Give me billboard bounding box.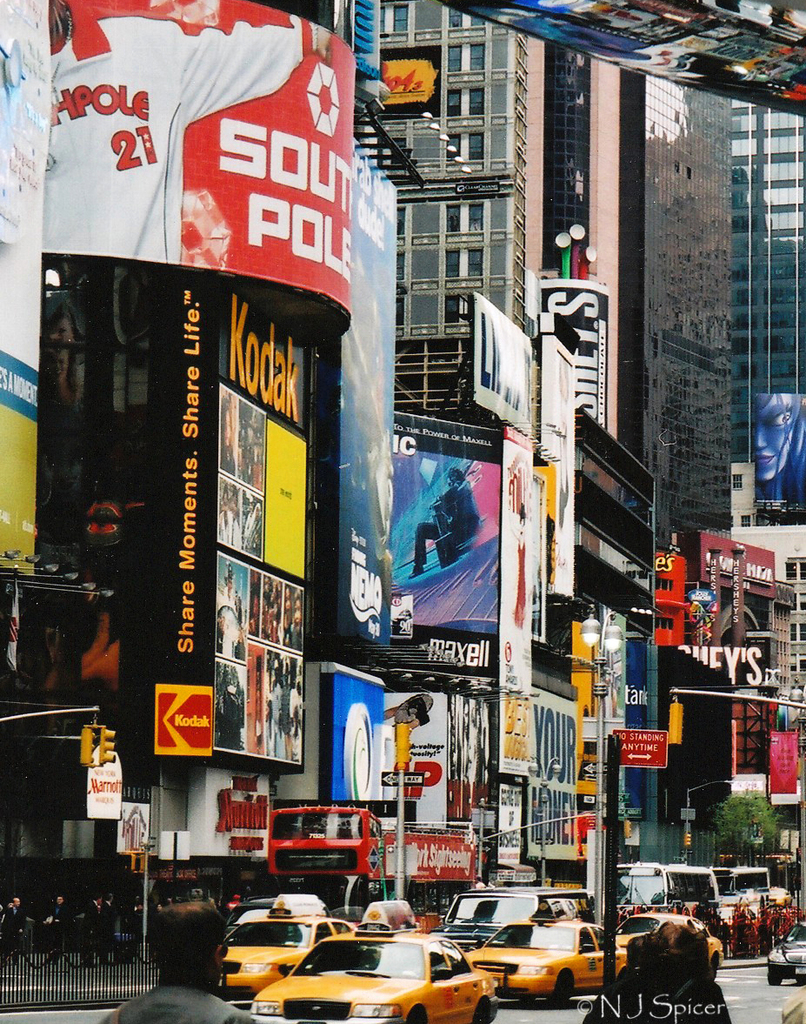
[left=494, top=780, right=533, bottom=869].
